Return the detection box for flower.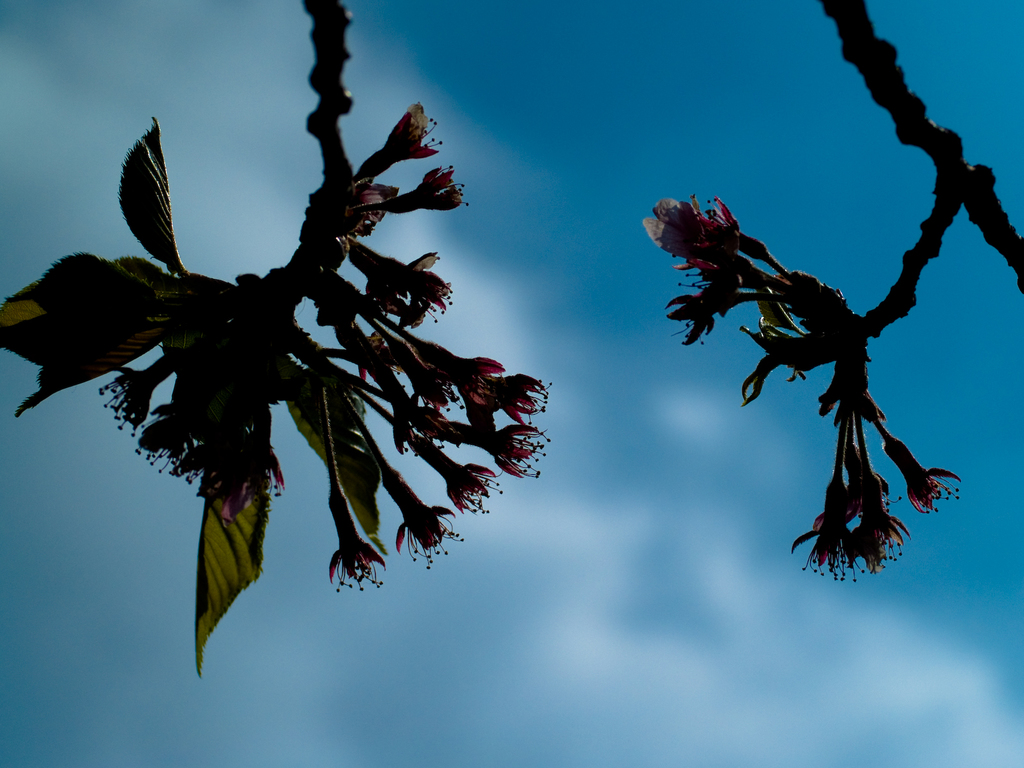
<bbox>130, 381, 216, 477</bbox>.
